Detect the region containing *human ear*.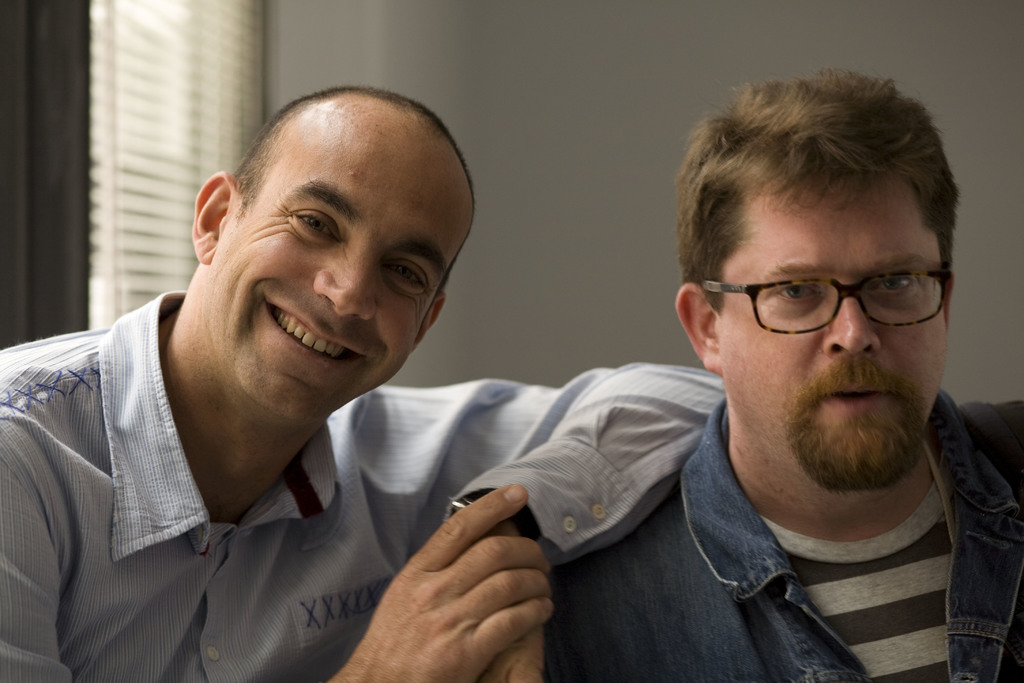
crop(674, 282, 723, 375).
